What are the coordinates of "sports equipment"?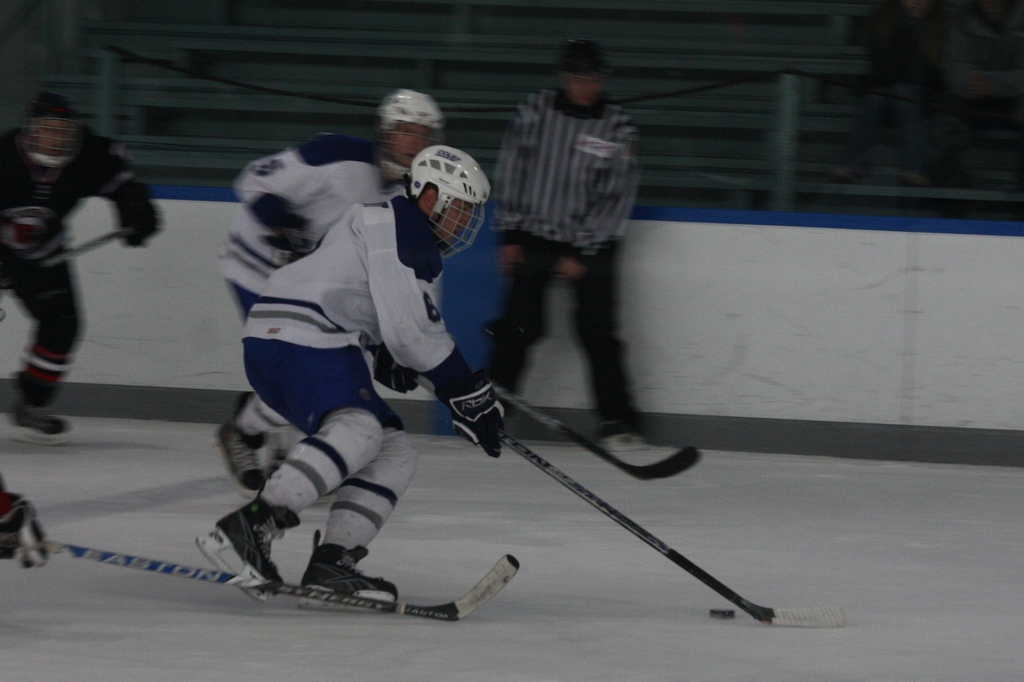
locate(46, 537, 520, 625).
